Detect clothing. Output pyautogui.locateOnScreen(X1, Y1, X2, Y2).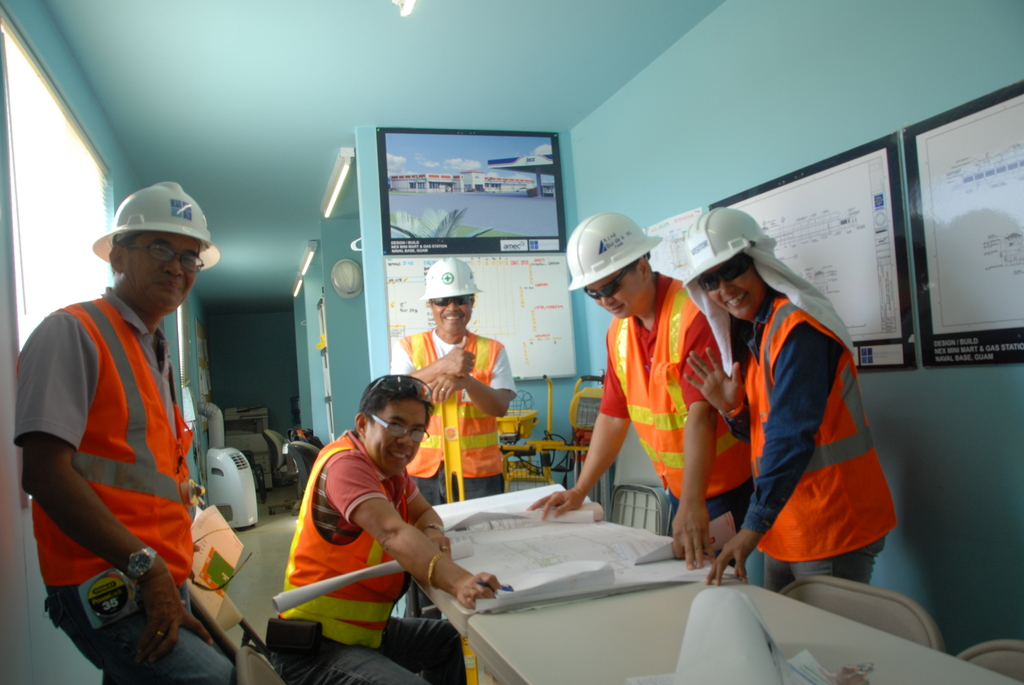
pyautogui.locateOnScreen(15, 286, 234, 684).
